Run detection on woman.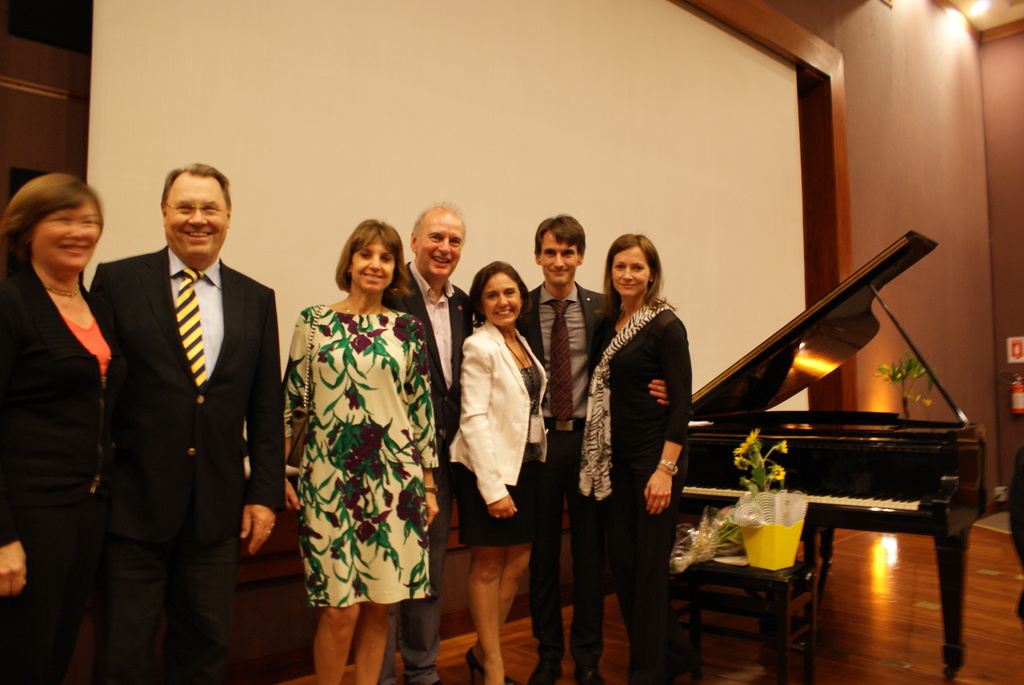
Result: (left=0, top=171, right=116, bottom=684).
